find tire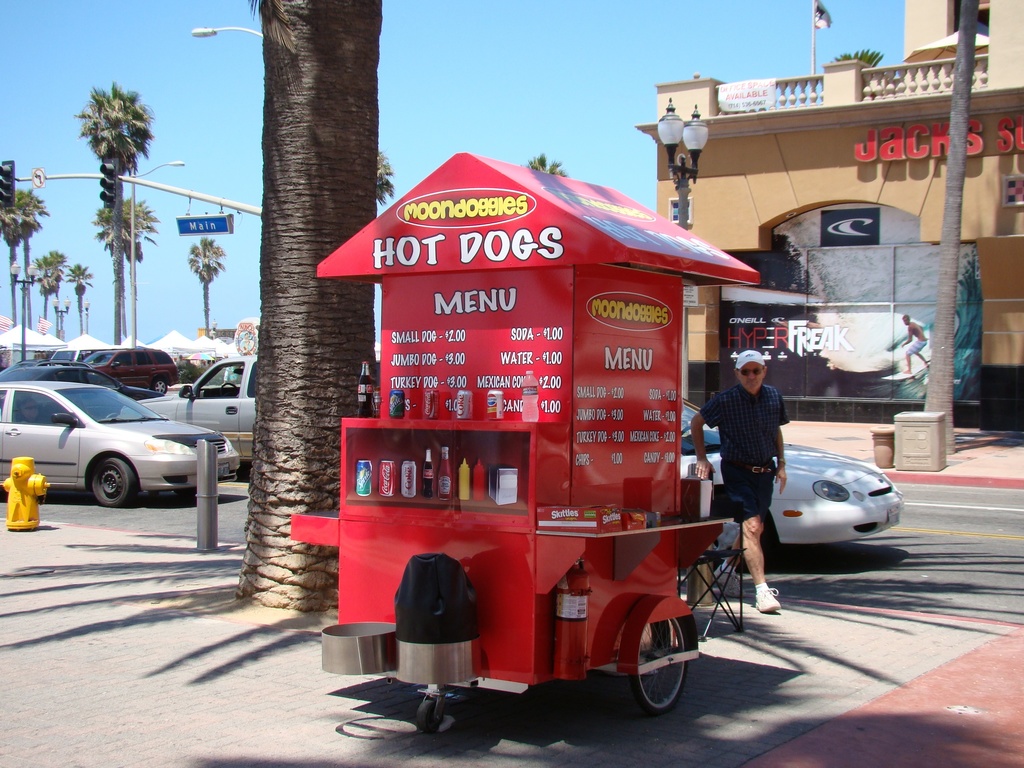
Rect(93, 458, 135, 507)
